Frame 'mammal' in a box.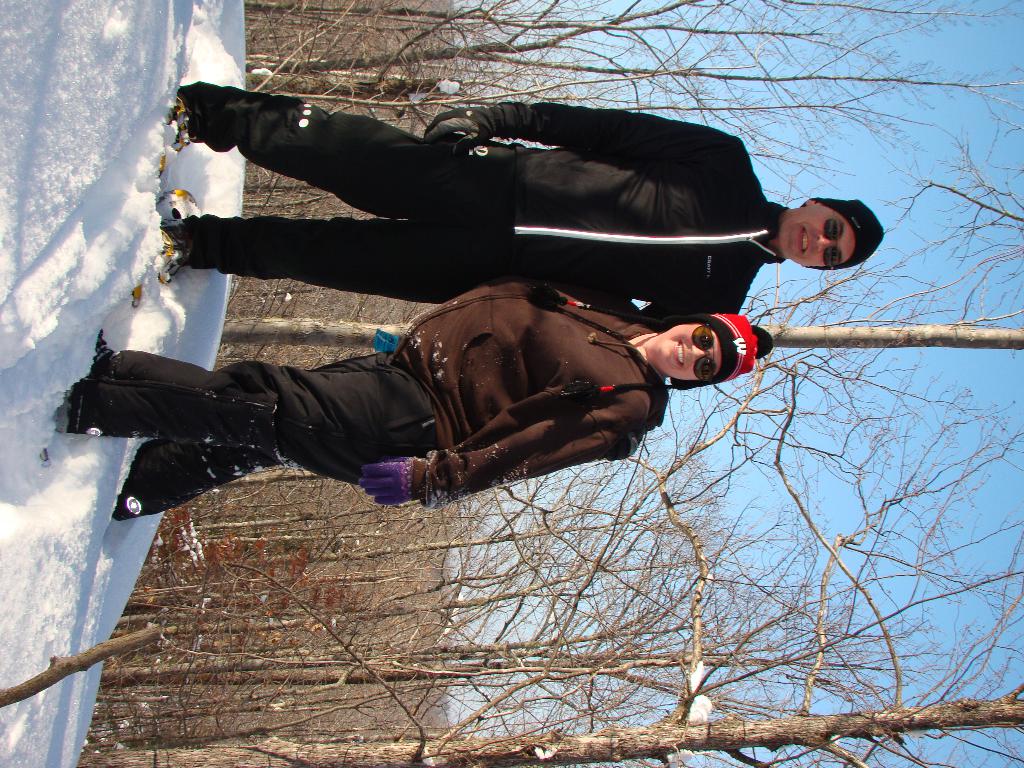
rect(76, 275, 732, 518).
